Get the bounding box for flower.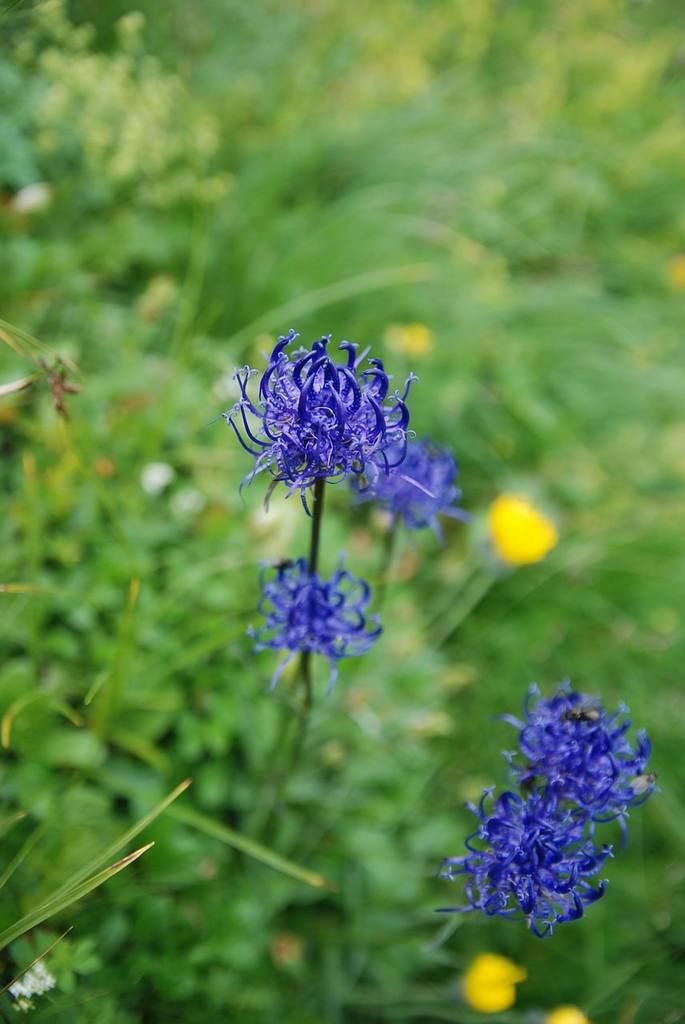
495,496,564,565.
